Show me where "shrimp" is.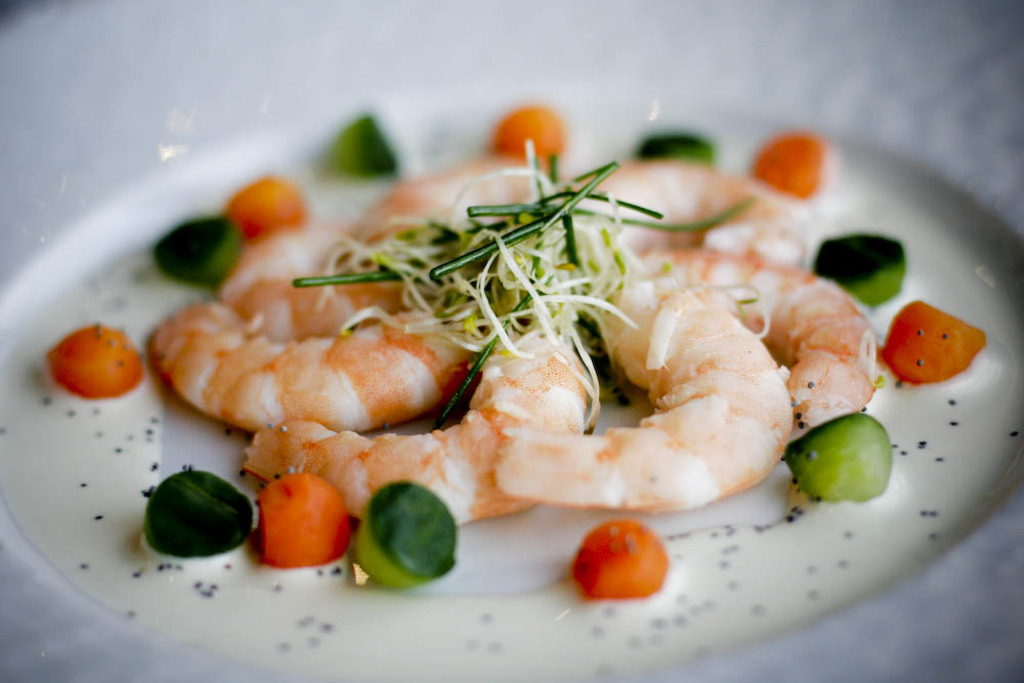
"shrimp" is at 578:156:814:271.
